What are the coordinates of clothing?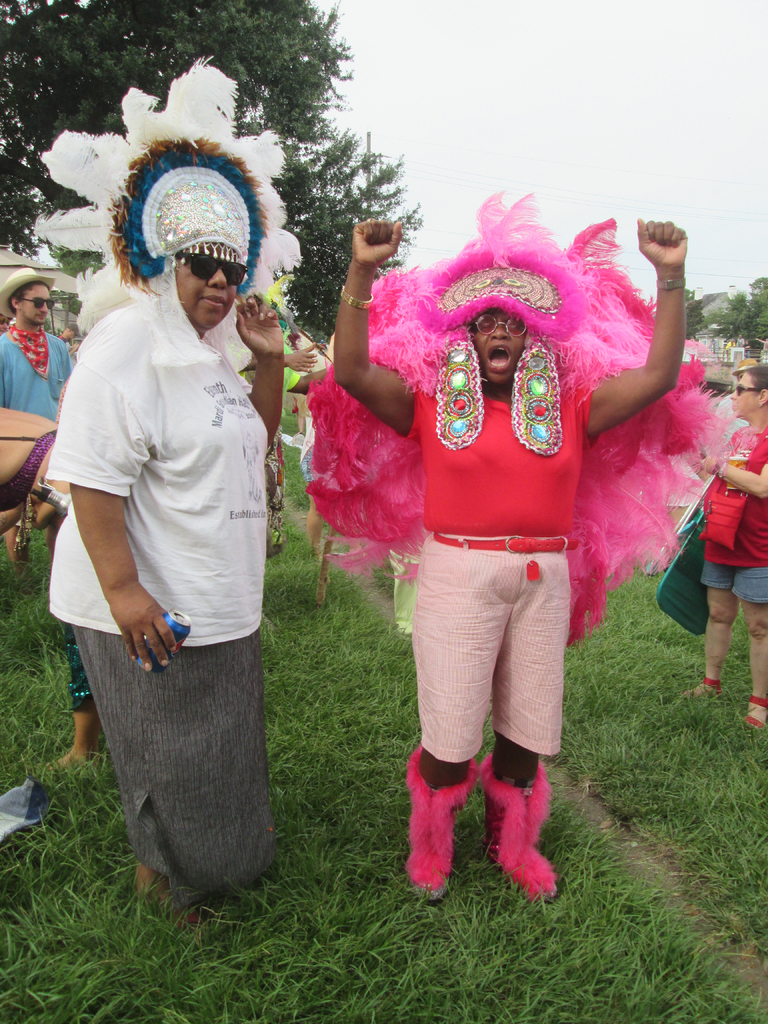
l=399, t=374, r=600, b=762.
